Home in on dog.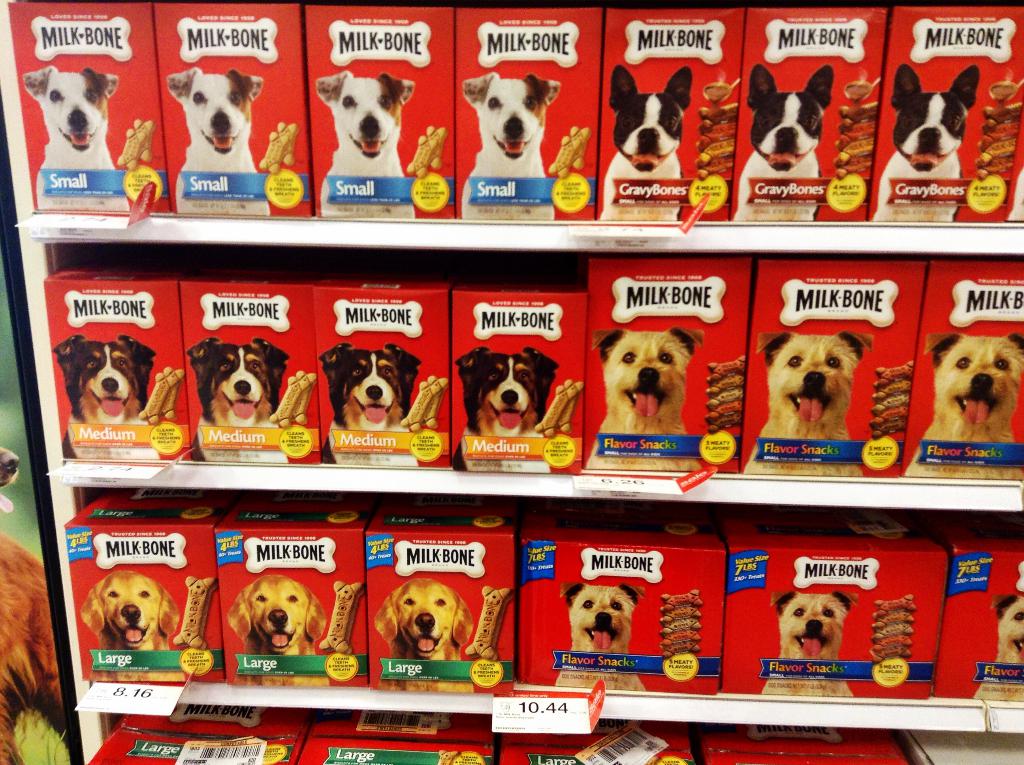
Homed in at pyautogui.locateOnScreen(902, 335, 1022, 479).
